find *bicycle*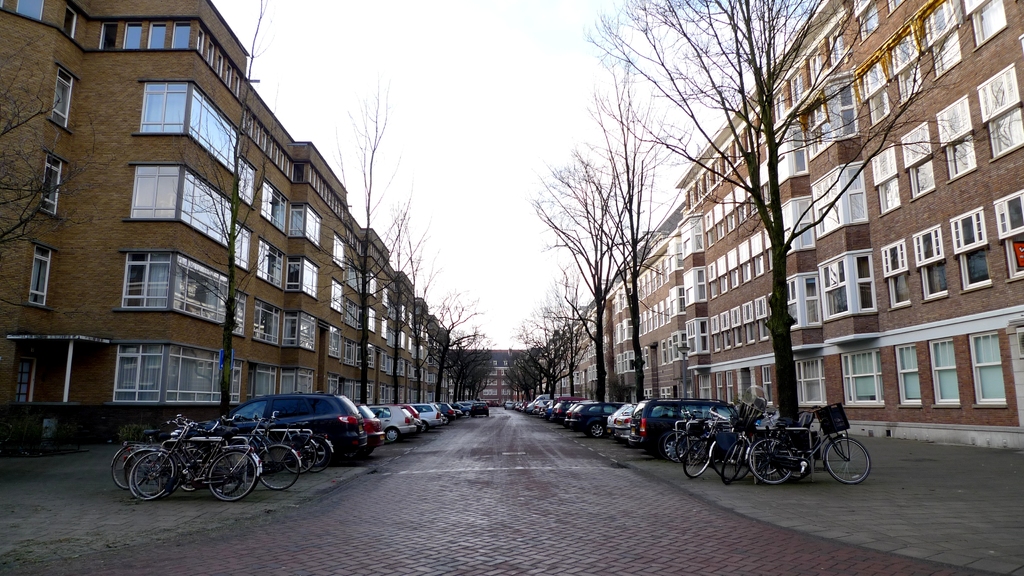
<bbox>689, 412, 750, 488</bbox>
